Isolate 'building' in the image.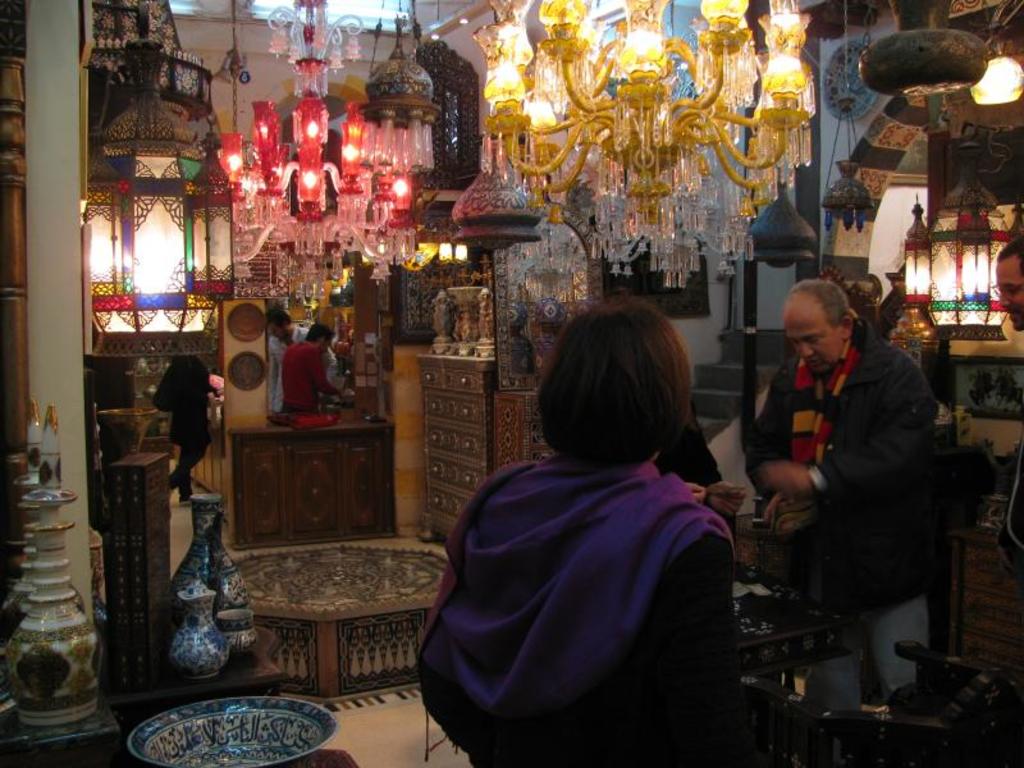
Isolated region: detection(0, 0, 1023, 767).
